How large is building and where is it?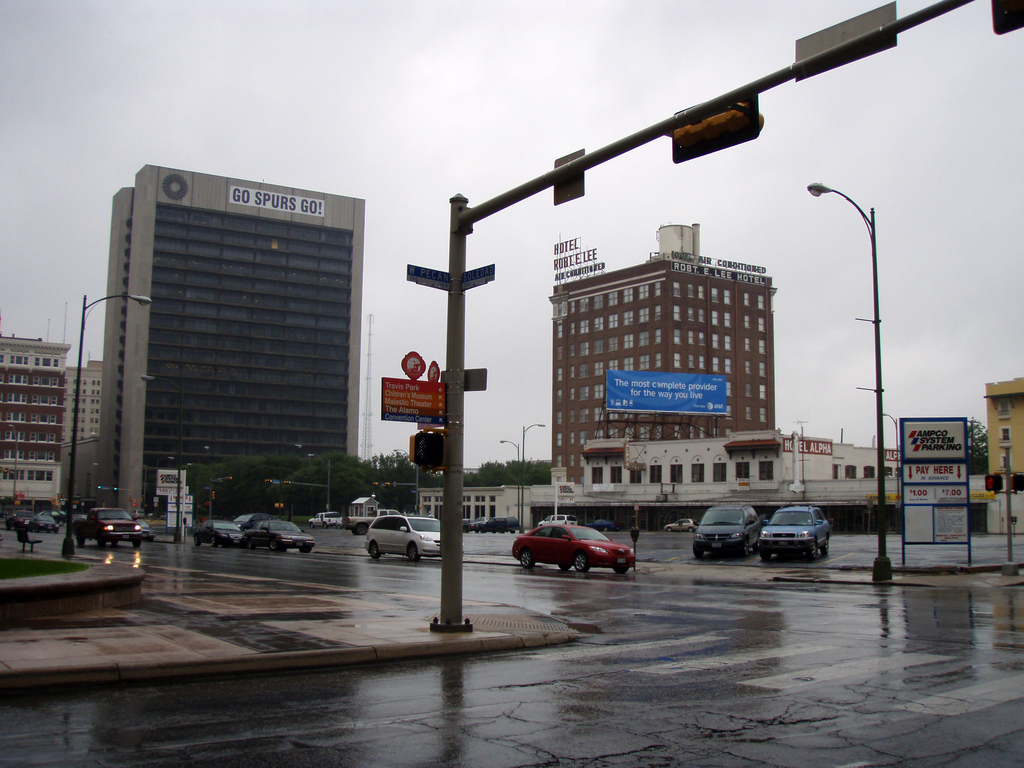
Bounding box: <region>58, 359, 103, 445</region>.
